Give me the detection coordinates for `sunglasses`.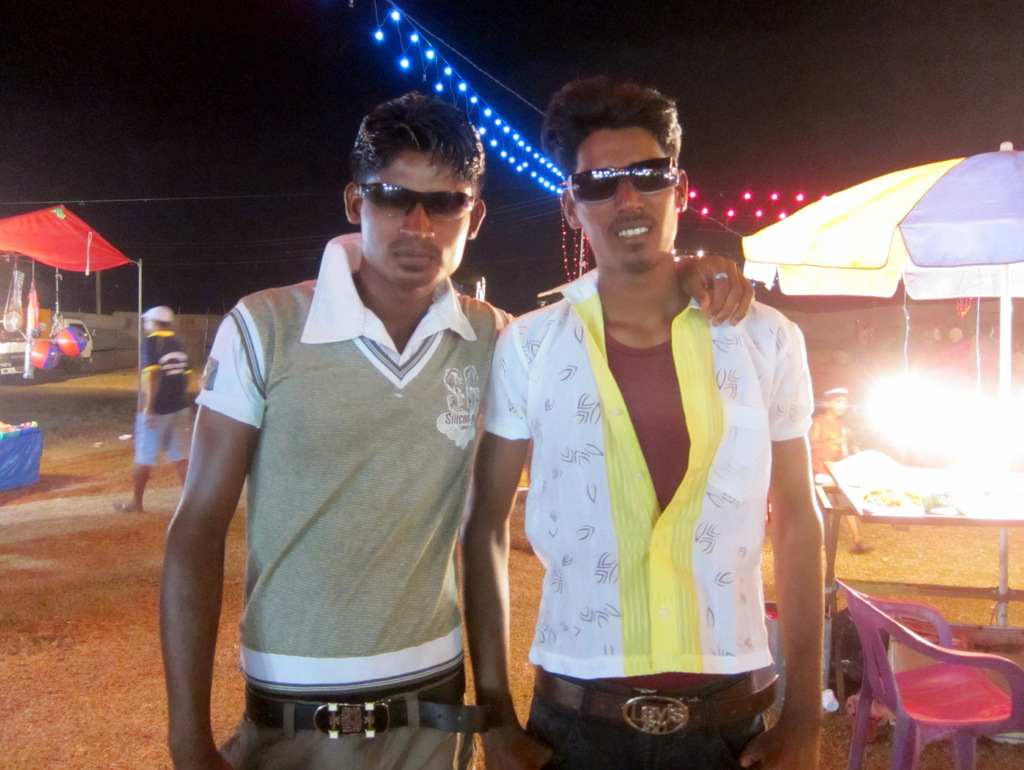
359:180:476:220.
